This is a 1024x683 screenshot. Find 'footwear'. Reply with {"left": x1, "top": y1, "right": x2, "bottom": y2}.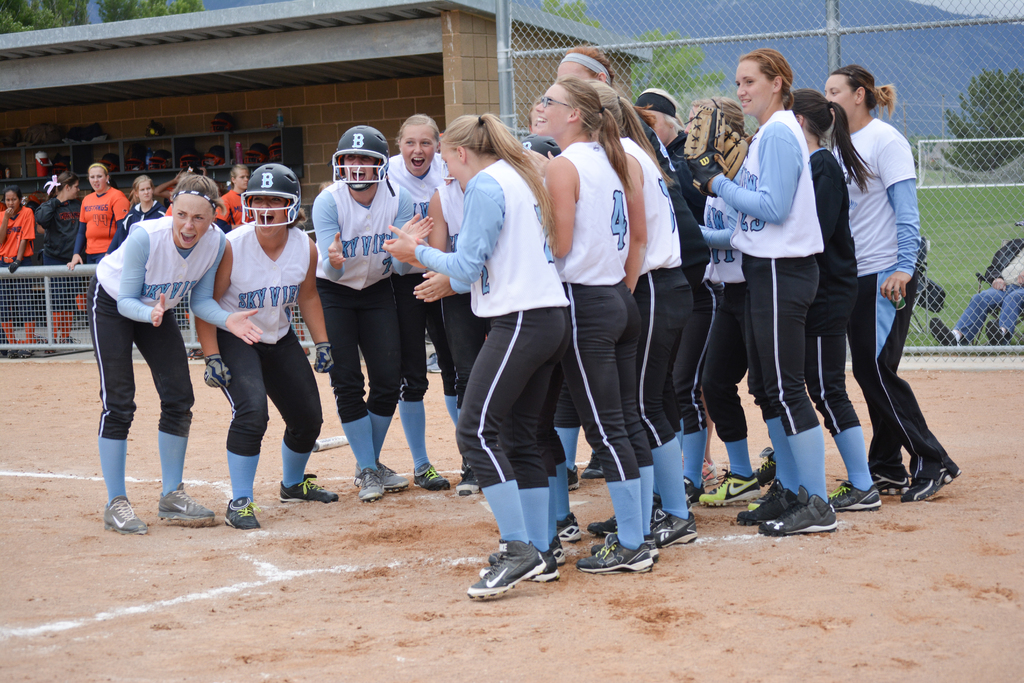
{"left": 478, "top": 548, "right": 563, "bottom": 583}.
